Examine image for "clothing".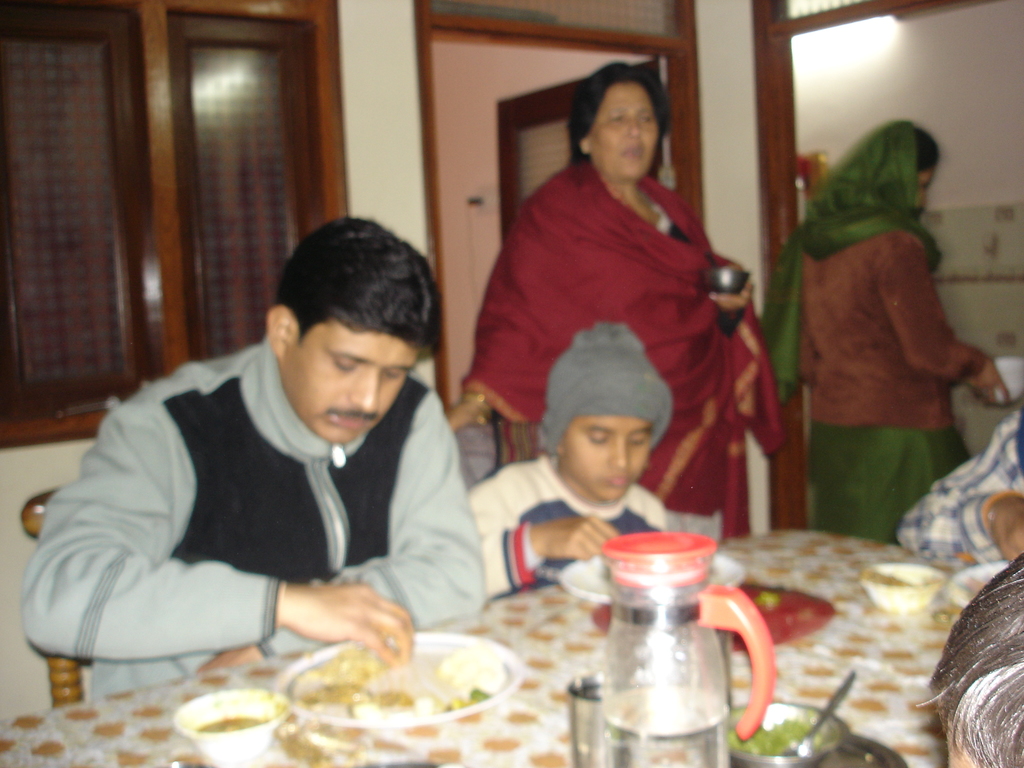
Examination result: x1=461 y1=444 x2=670 y2=609.
